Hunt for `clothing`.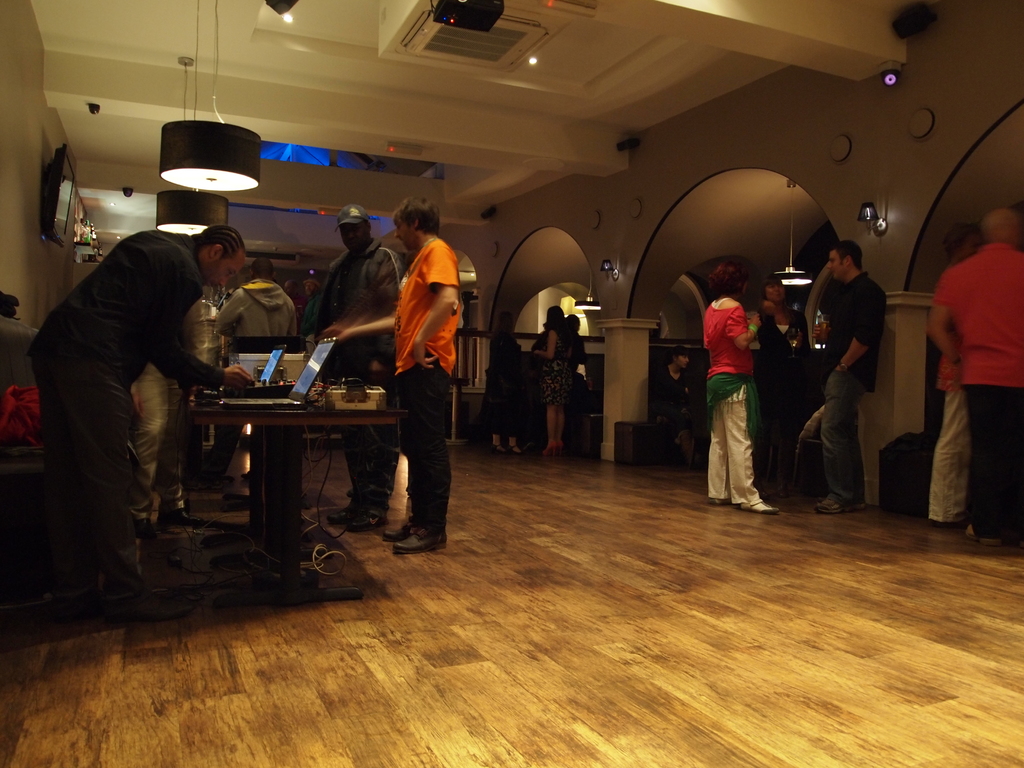
Hunted down at 701, 289, 774, 502.
